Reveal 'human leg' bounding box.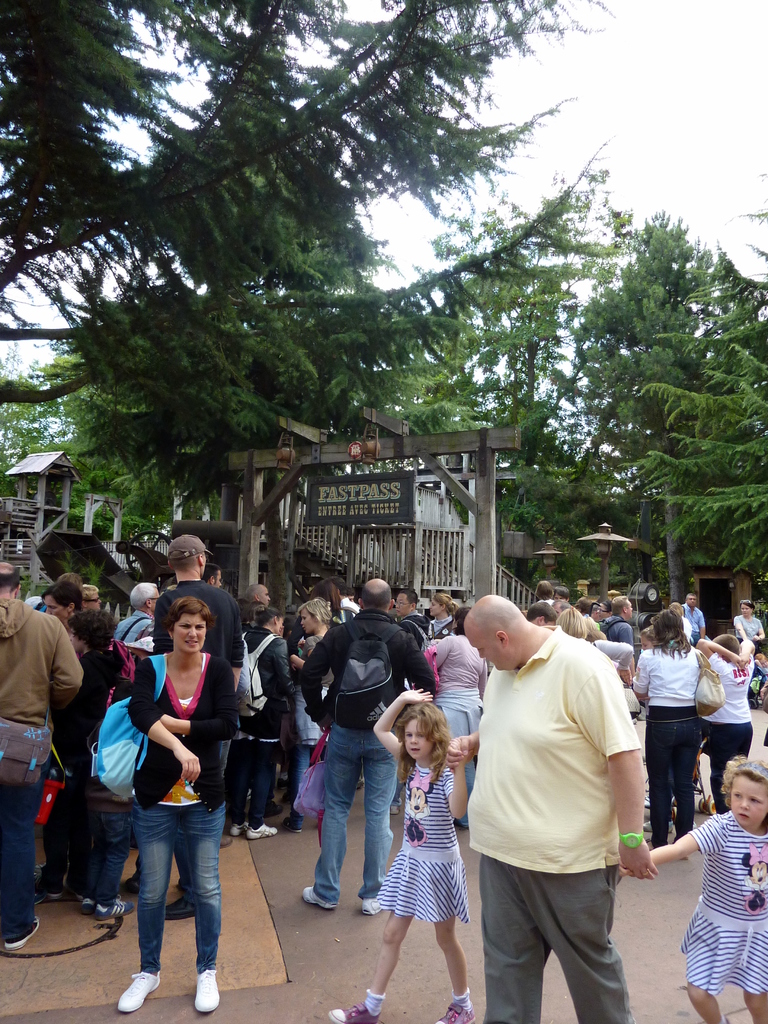
Revealed: 301:724:359:914.
